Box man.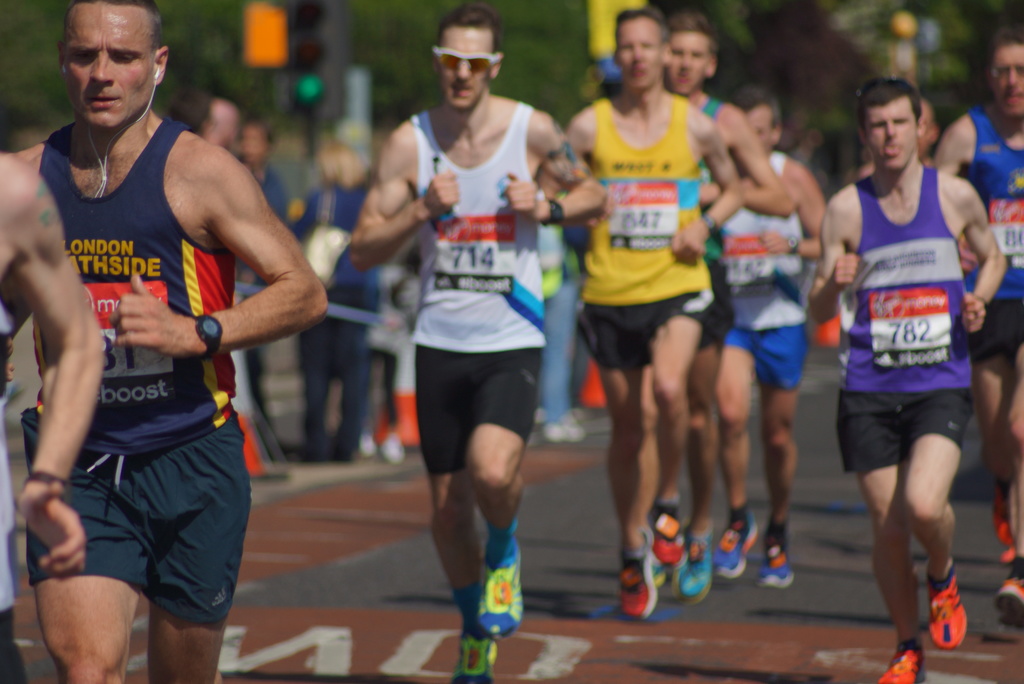
bbox=(670, 6, 789, 605).
